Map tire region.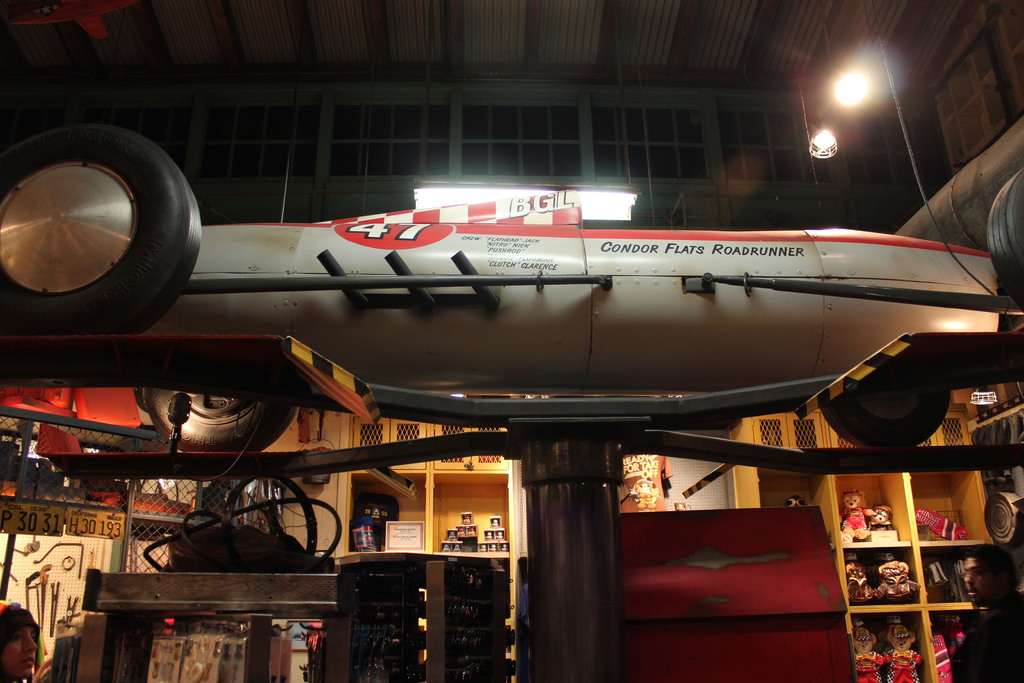
Mapped to [983, 165, 1023, 320].
